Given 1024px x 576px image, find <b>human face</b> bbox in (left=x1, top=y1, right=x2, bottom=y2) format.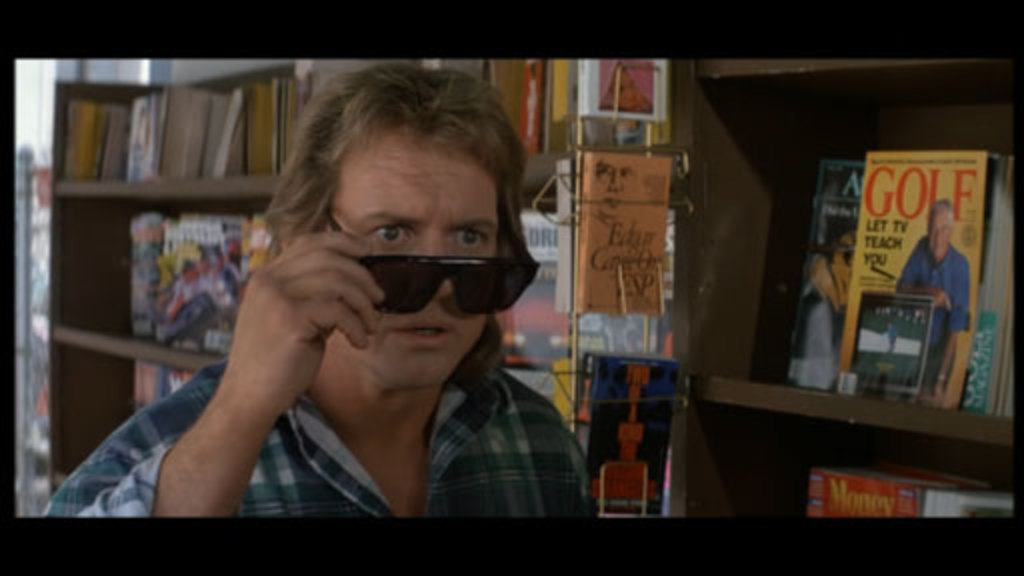
(left=332, top=126, right=498, bottom=388).
